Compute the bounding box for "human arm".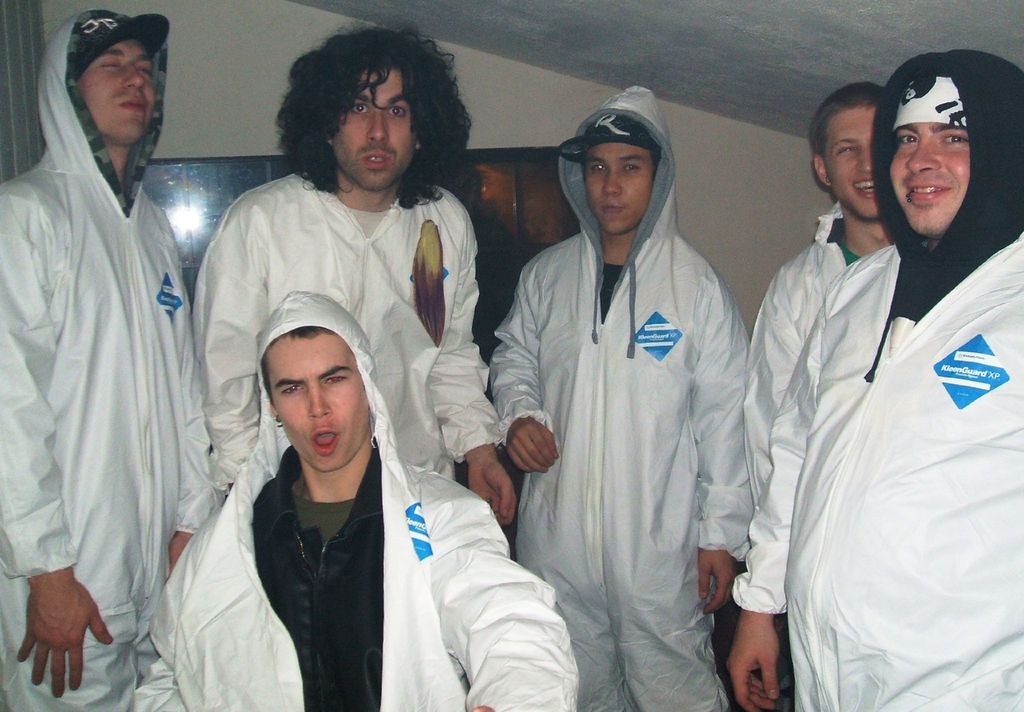
bbox=(723, 291, 821, 711).
